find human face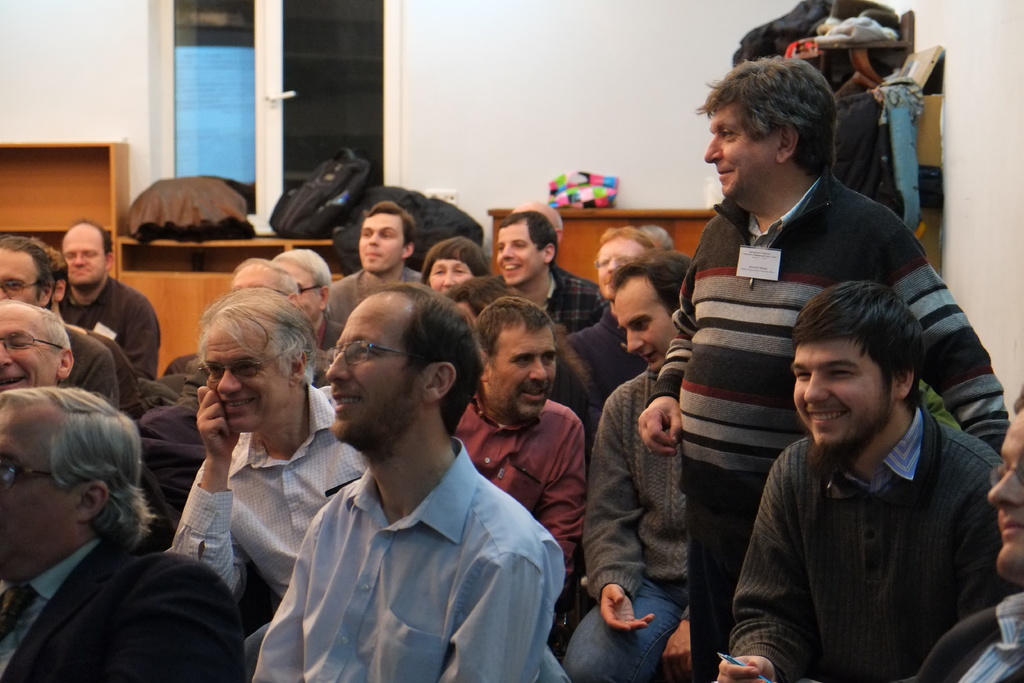
box=[701, 104, 771, 202]
